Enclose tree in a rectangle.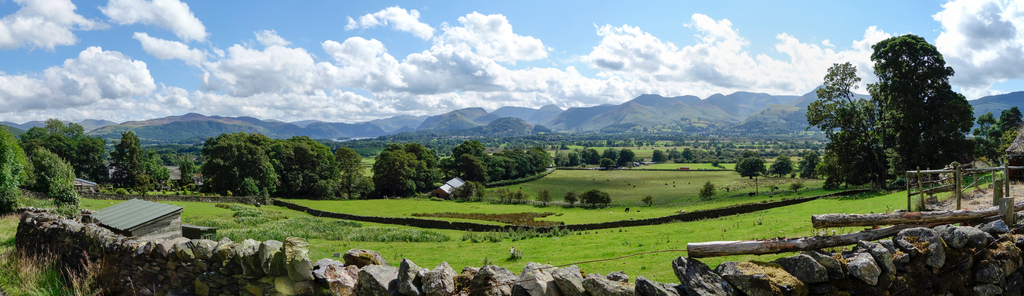
[left=581, top=146, right=596, bottom=163].
